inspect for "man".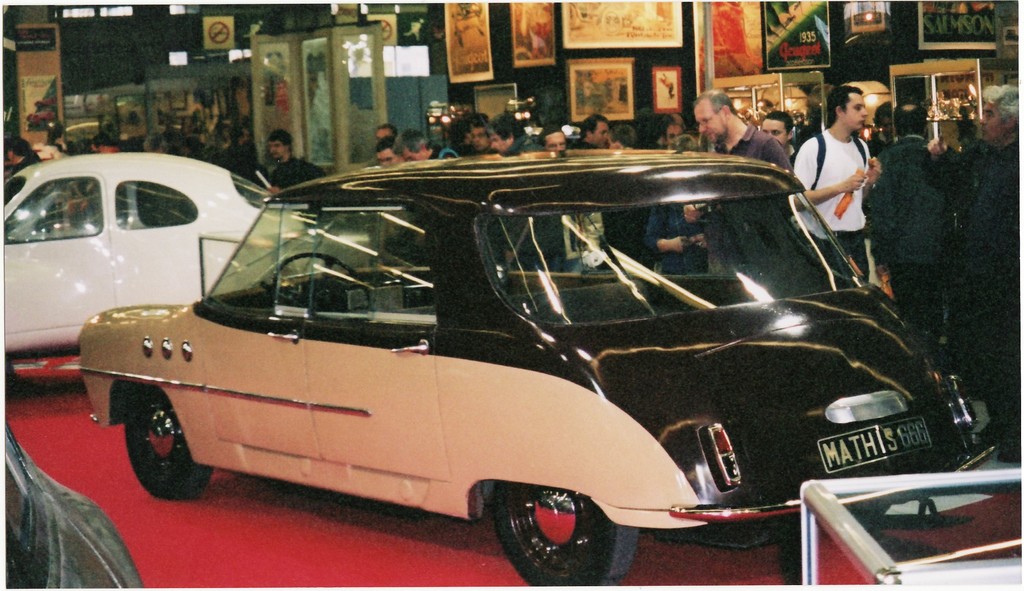
Inspection: [x1=760, y1=109, x2=808, y2=158].
